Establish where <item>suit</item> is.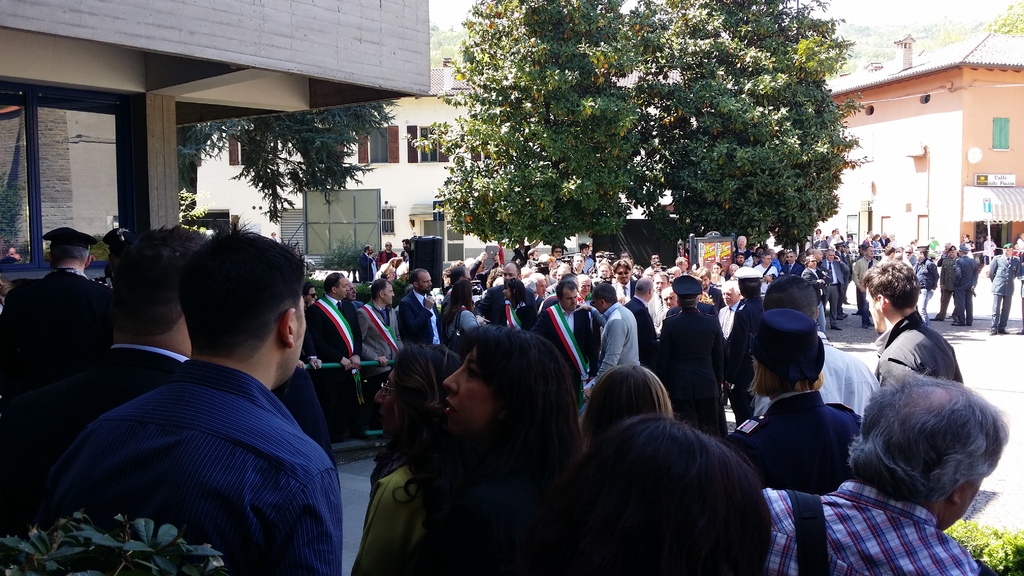
Established at box(825, 257, 849, 326).
